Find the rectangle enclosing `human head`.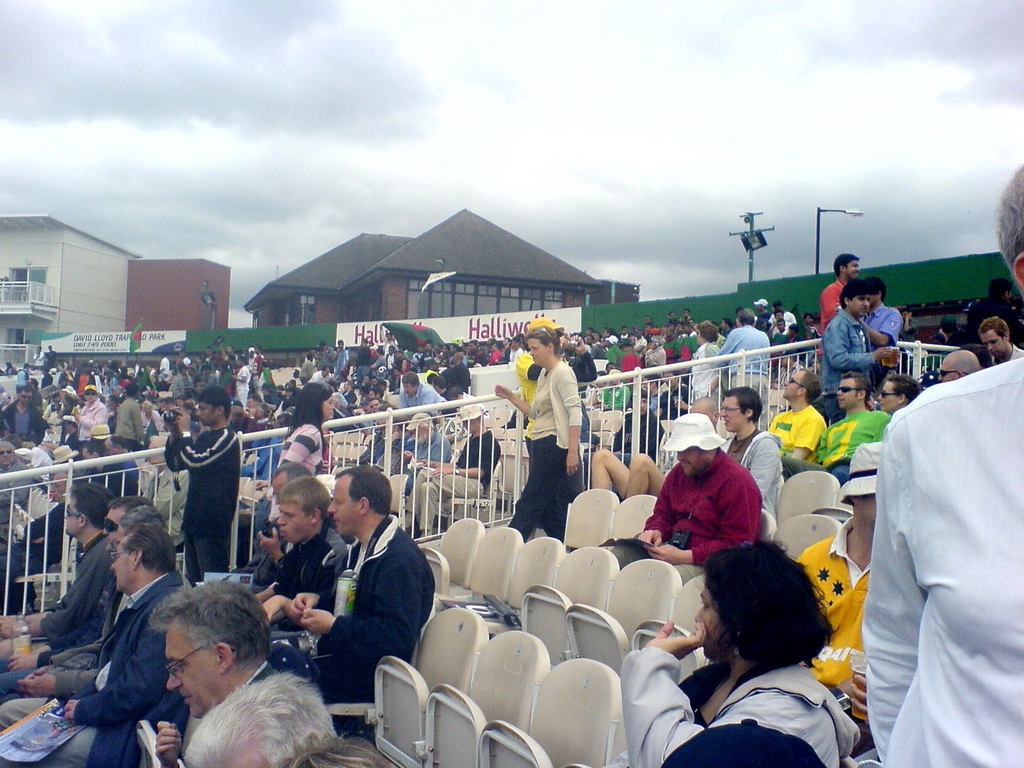
<box>685,321,694,335</box>.
